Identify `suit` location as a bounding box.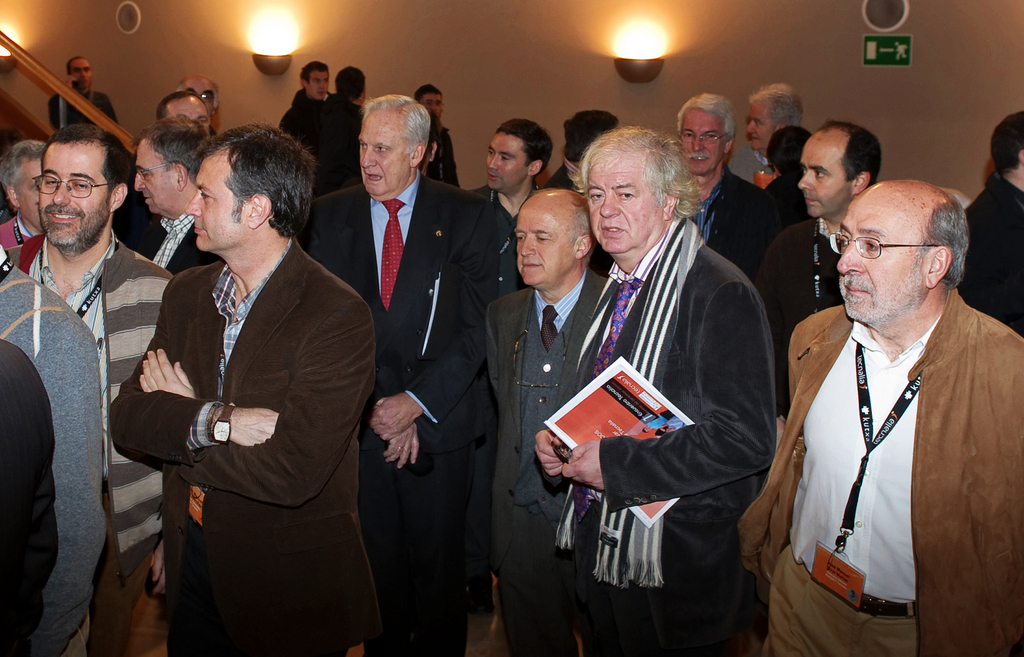
left=482, top=271, right=620, bottom=656.
